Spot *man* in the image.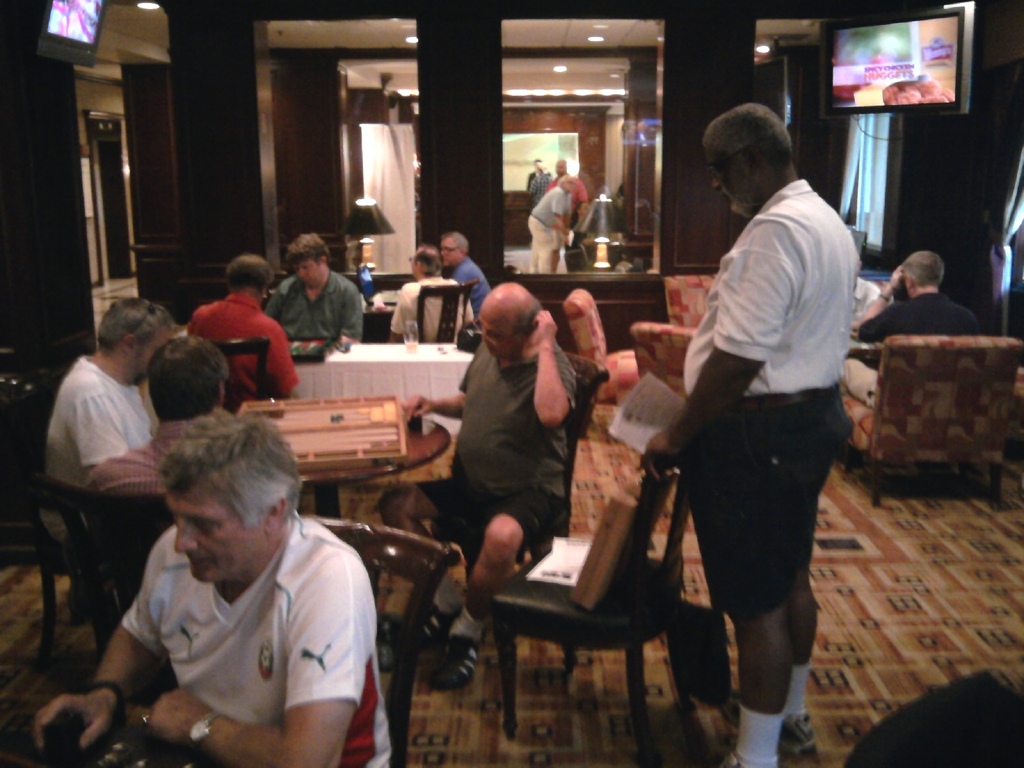
*man* found at <region>652, 104, 862, 767</region>.
